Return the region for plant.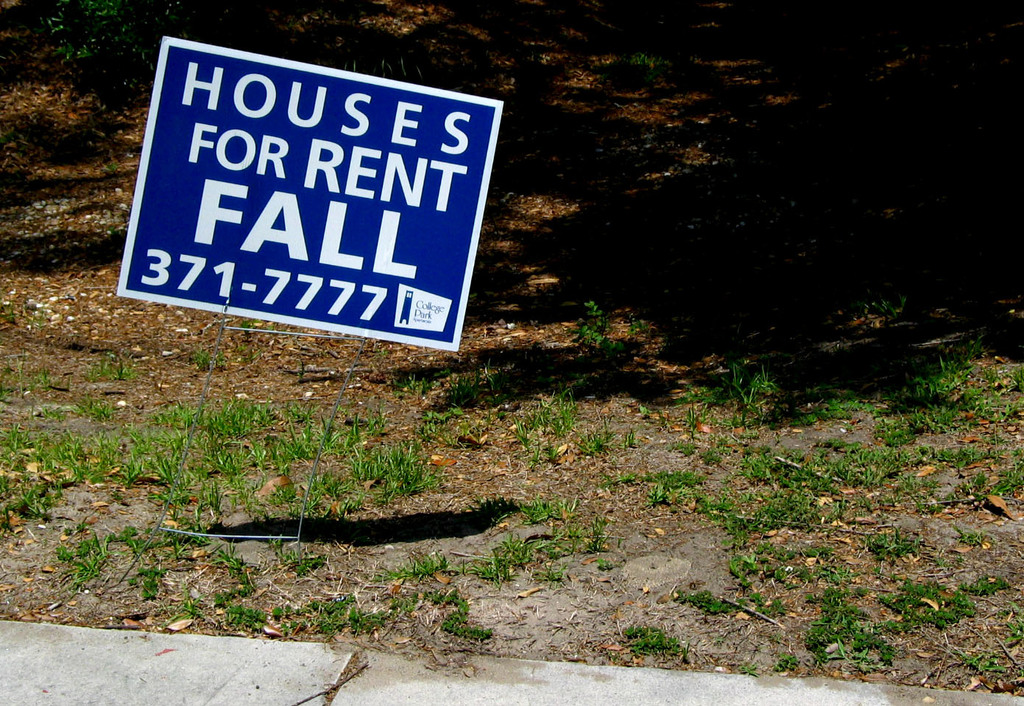
(389, 587, 420, 616).
